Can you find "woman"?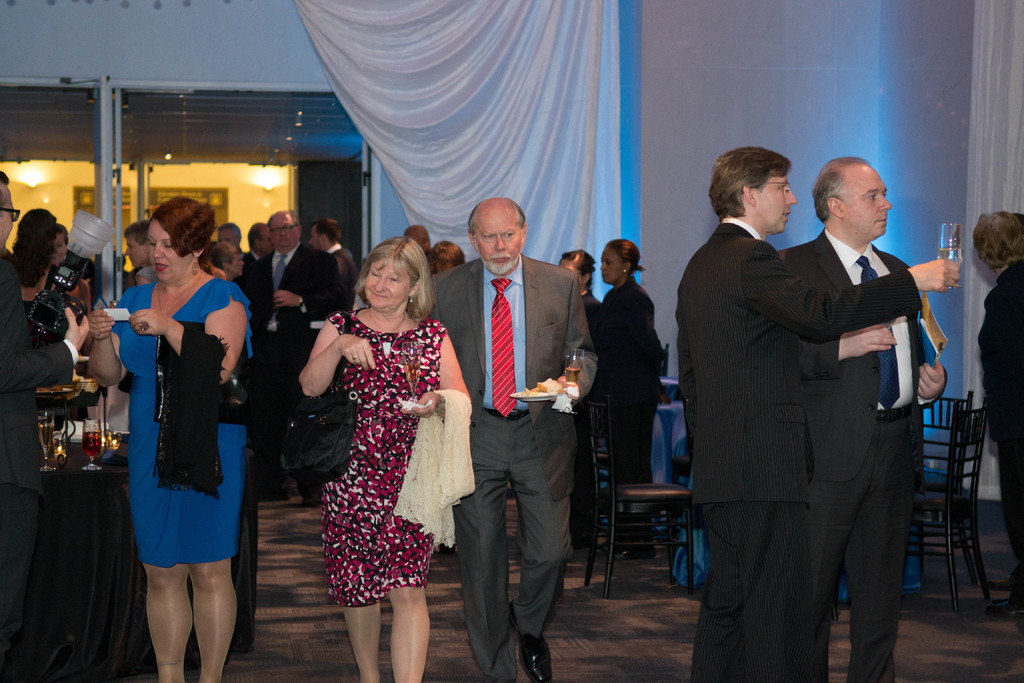
Yes, bounding box: region(557, 249, 602, 548).
